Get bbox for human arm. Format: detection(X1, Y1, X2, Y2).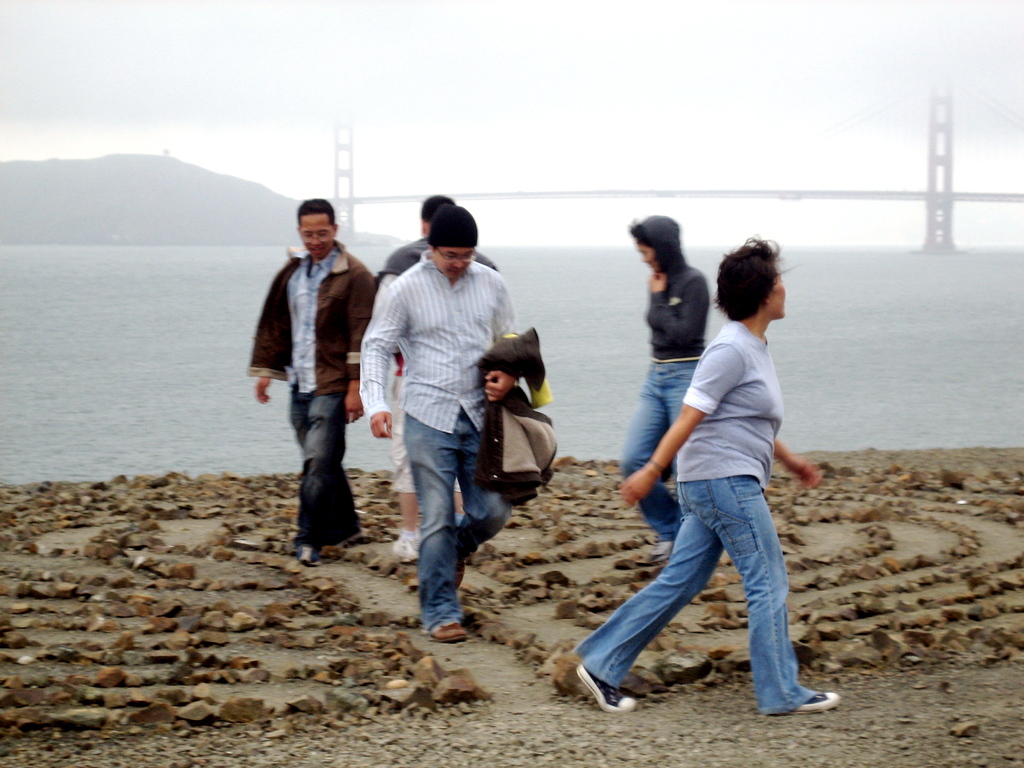
detection(248, 262, 294, 403).
